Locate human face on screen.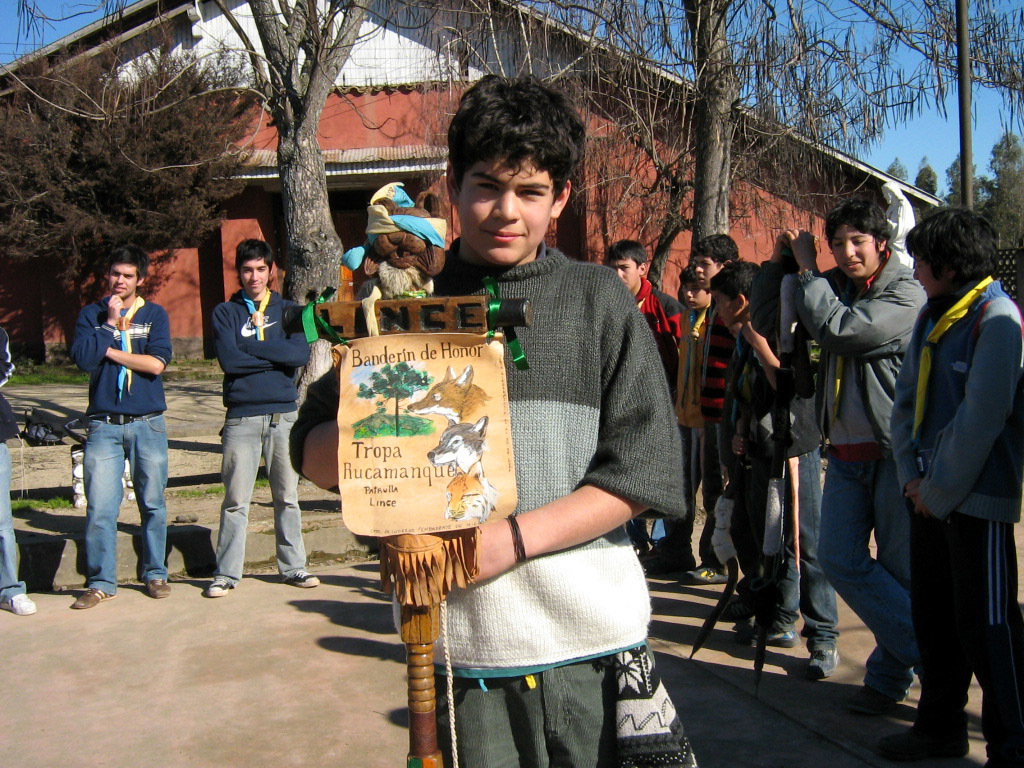
On screen at (712,284,736,329).
